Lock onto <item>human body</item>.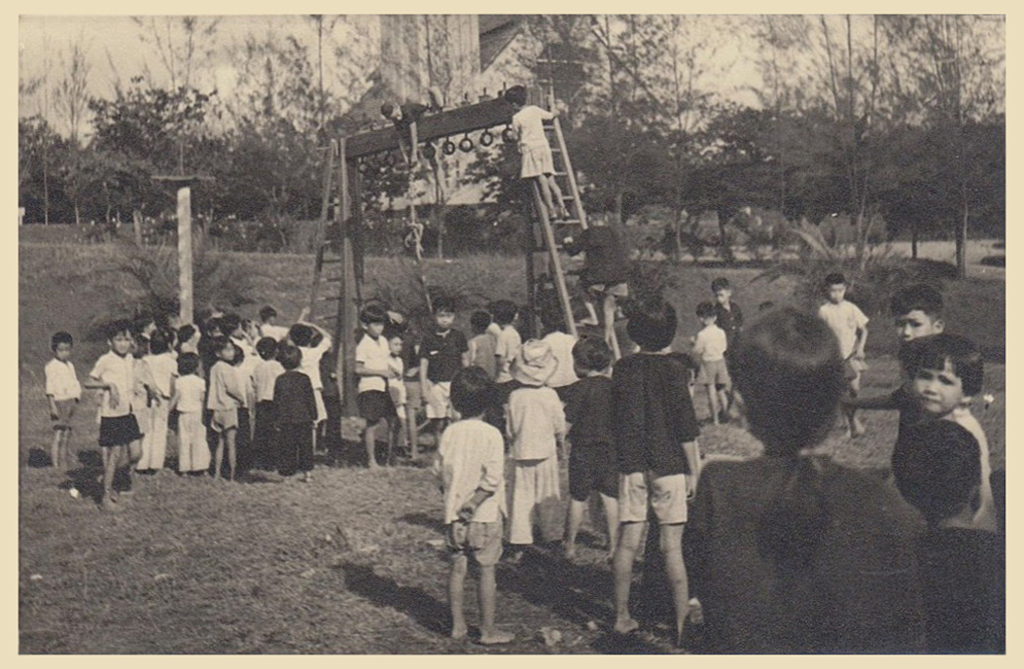
Locked: select_region(686, 306, 729, 417).
